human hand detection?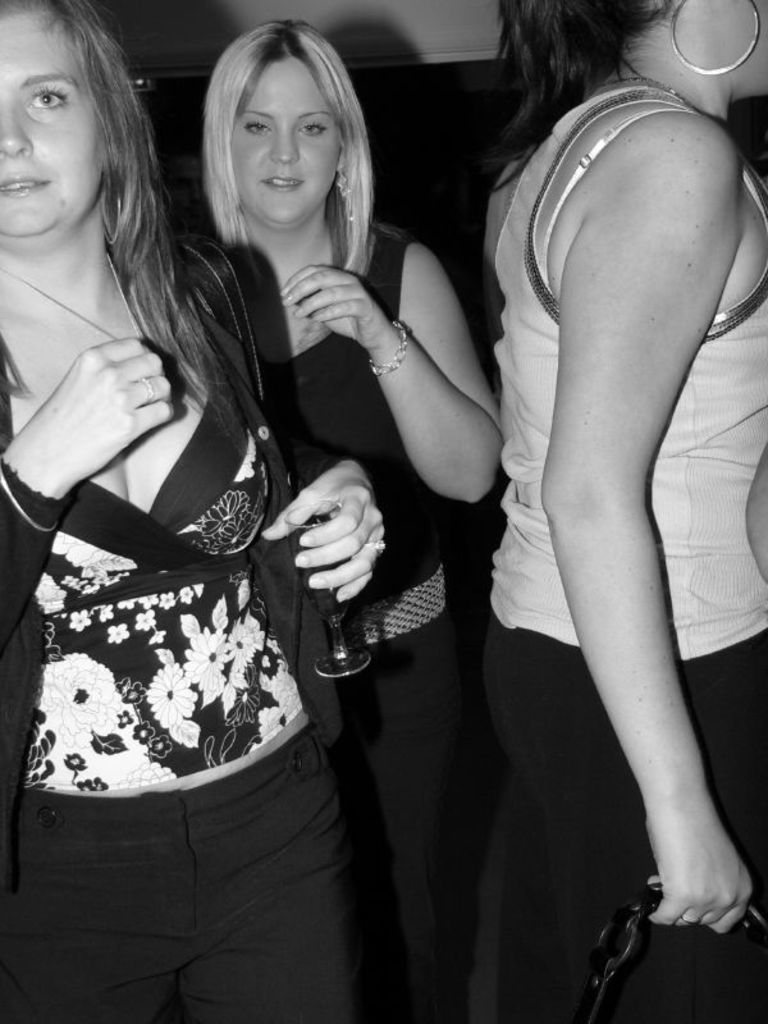
<box>22,333,177,484</box>
